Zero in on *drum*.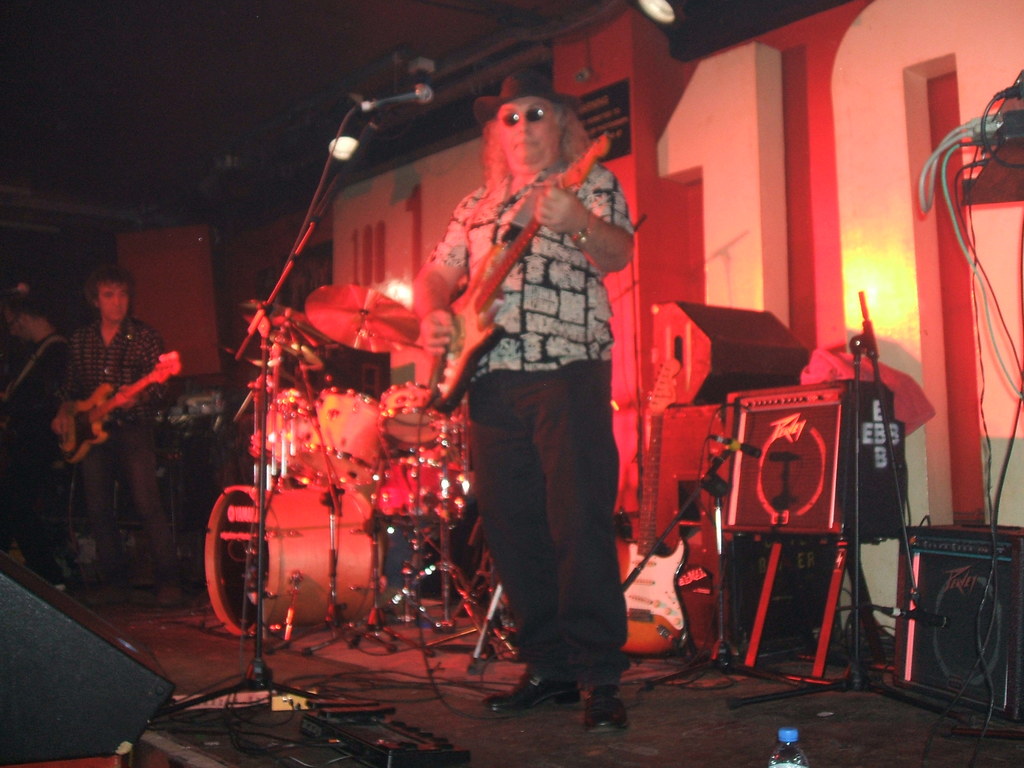
Zeroed in: <box>406,419,474,472</box>.
